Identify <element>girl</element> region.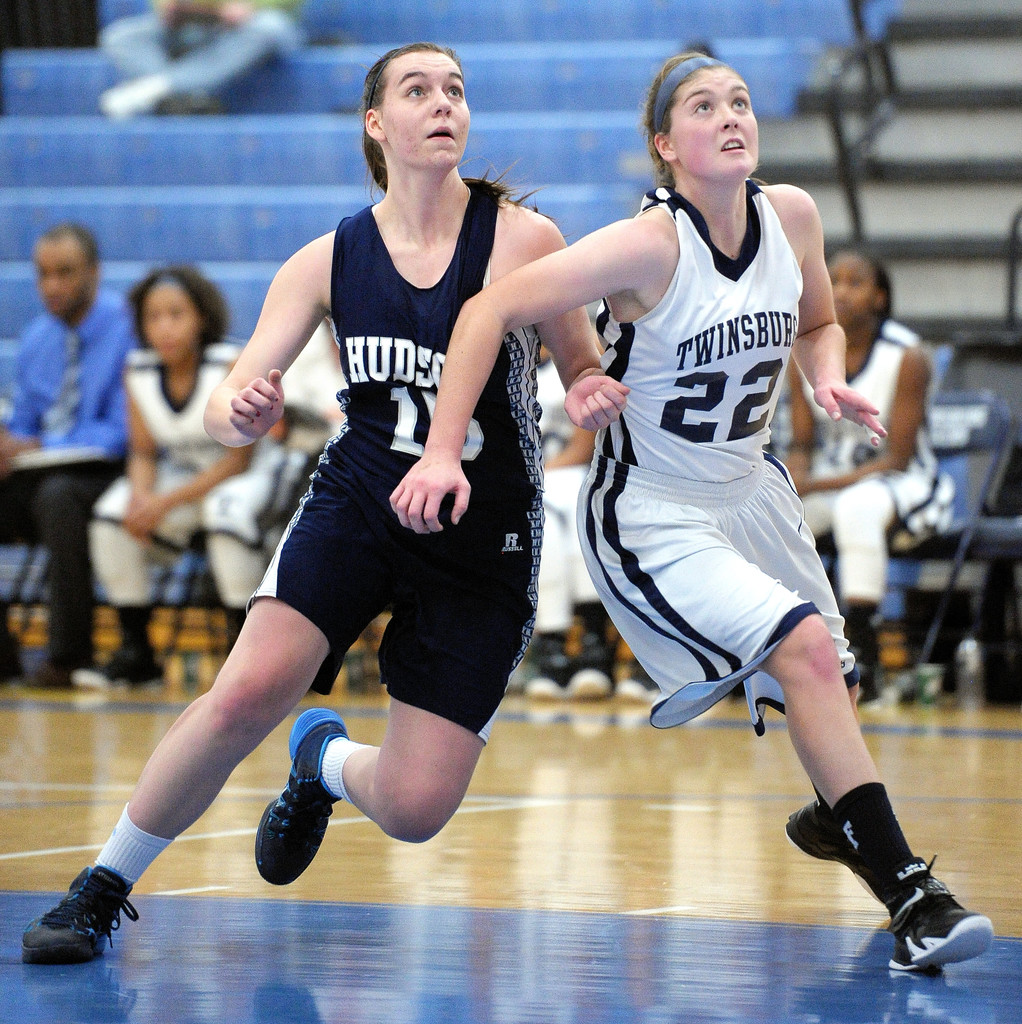
Region: <box>750,224,929,717</box>.
